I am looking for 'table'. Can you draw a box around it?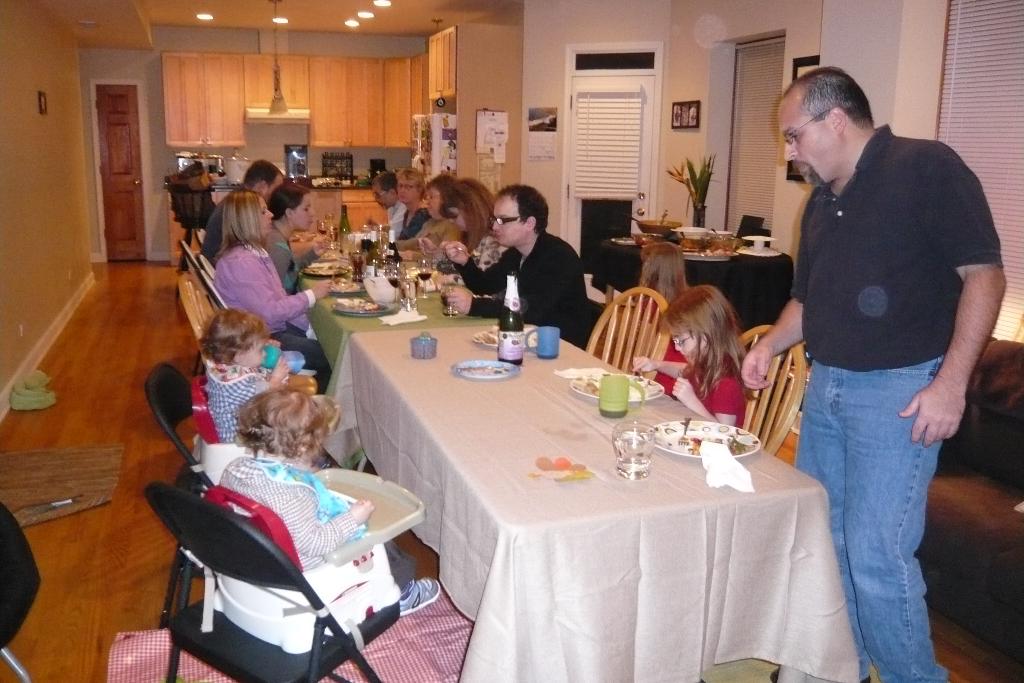
Sure, the bounding box is {"left": 349, "top": 328, "right": 872, "bottom": 682}.
